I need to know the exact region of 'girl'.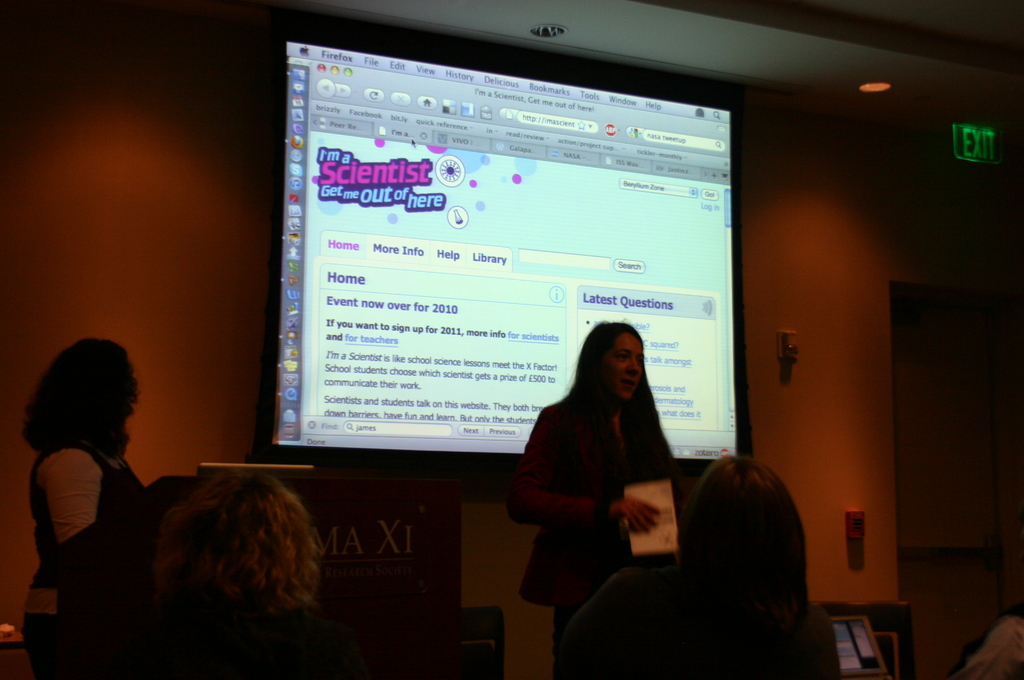
Region: select_region(500, 321, 682, 675).
